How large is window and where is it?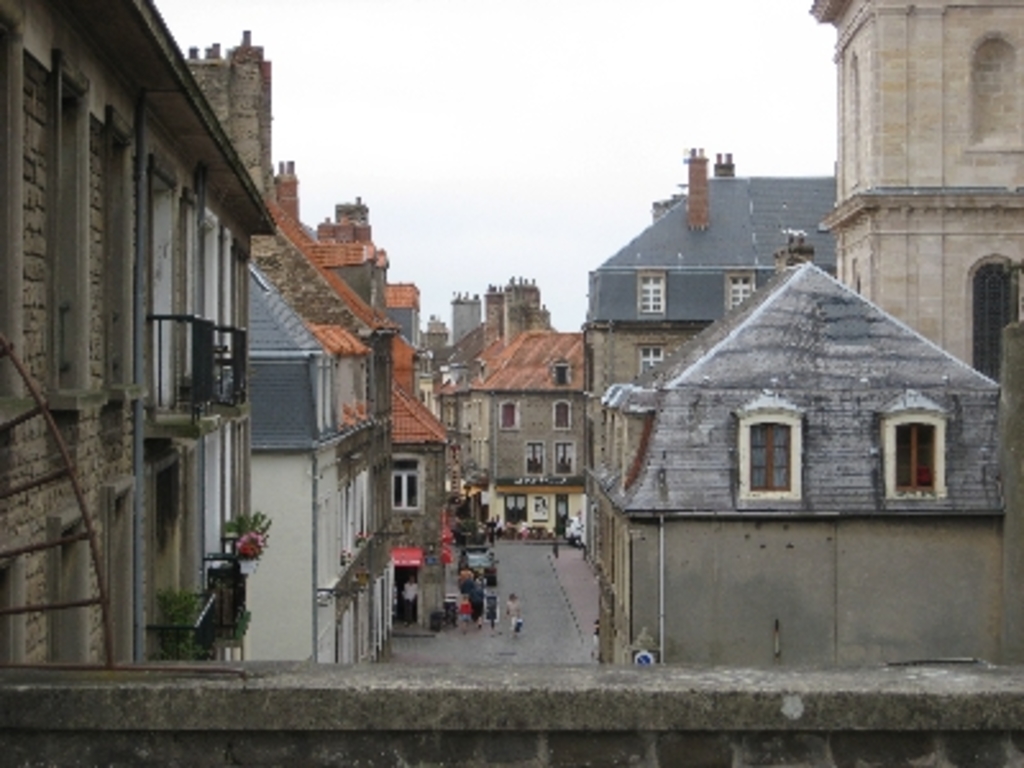
Bounding box: crop(384, 461, 420, 517).
